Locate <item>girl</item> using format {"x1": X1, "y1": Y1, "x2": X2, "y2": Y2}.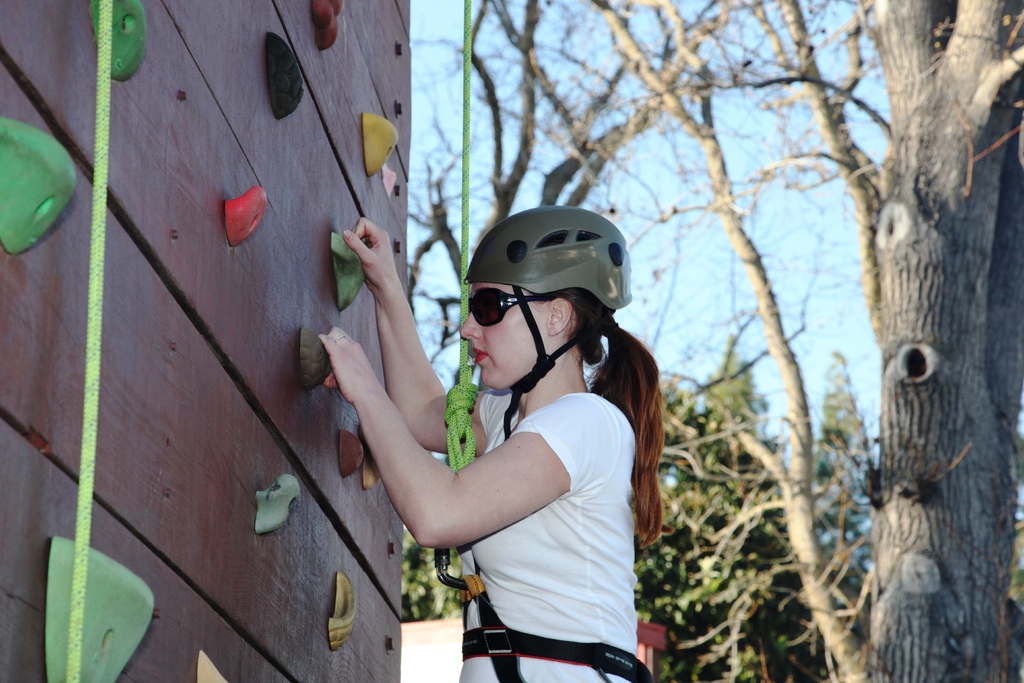
{"x1": 318, "y1": 205, "x2": 667, "y2": 682}.
